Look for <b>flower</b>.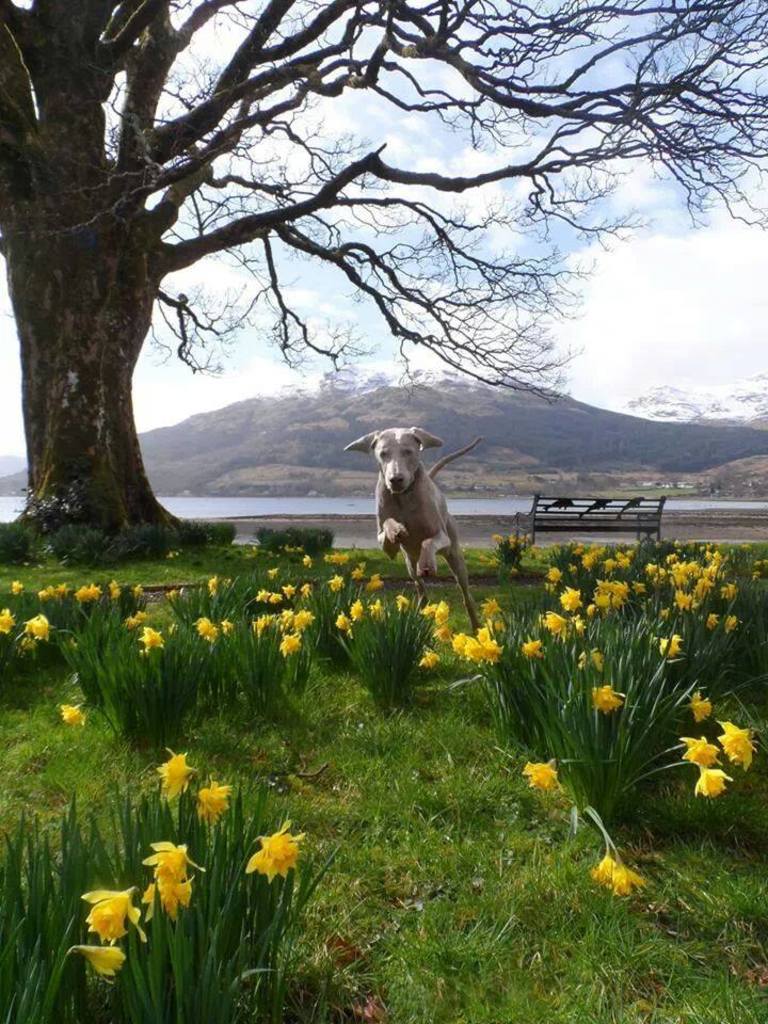
Found: x1=694 y1=769 x2=735 y2=799.
